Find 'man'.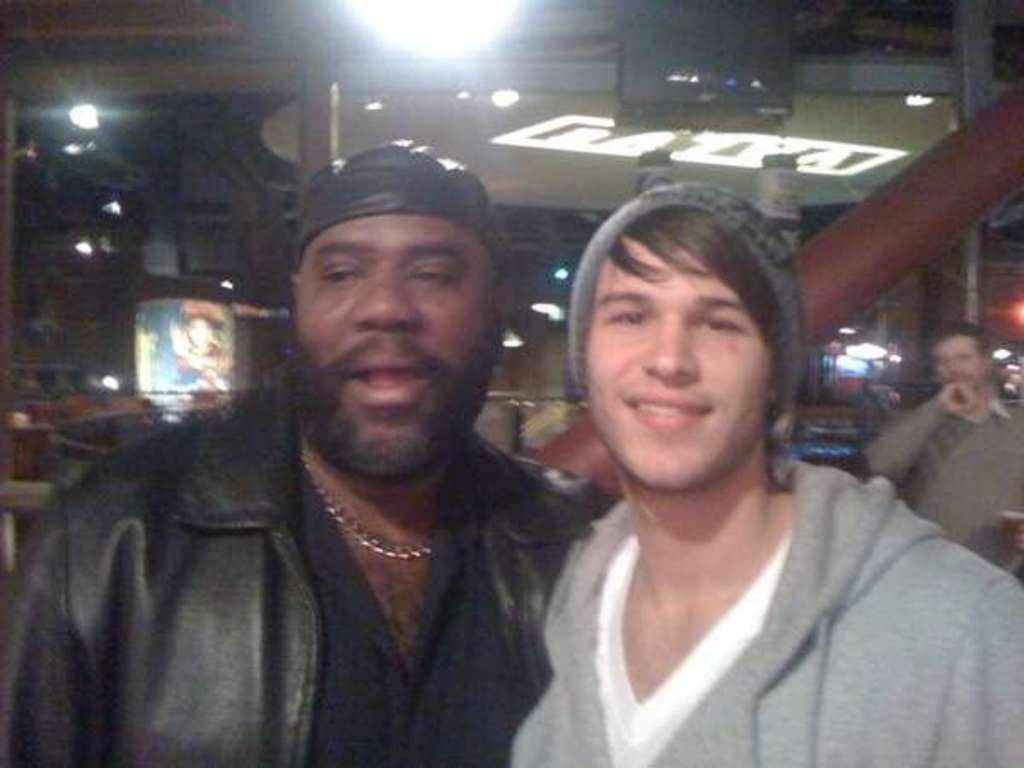
869:316:1022:579.
